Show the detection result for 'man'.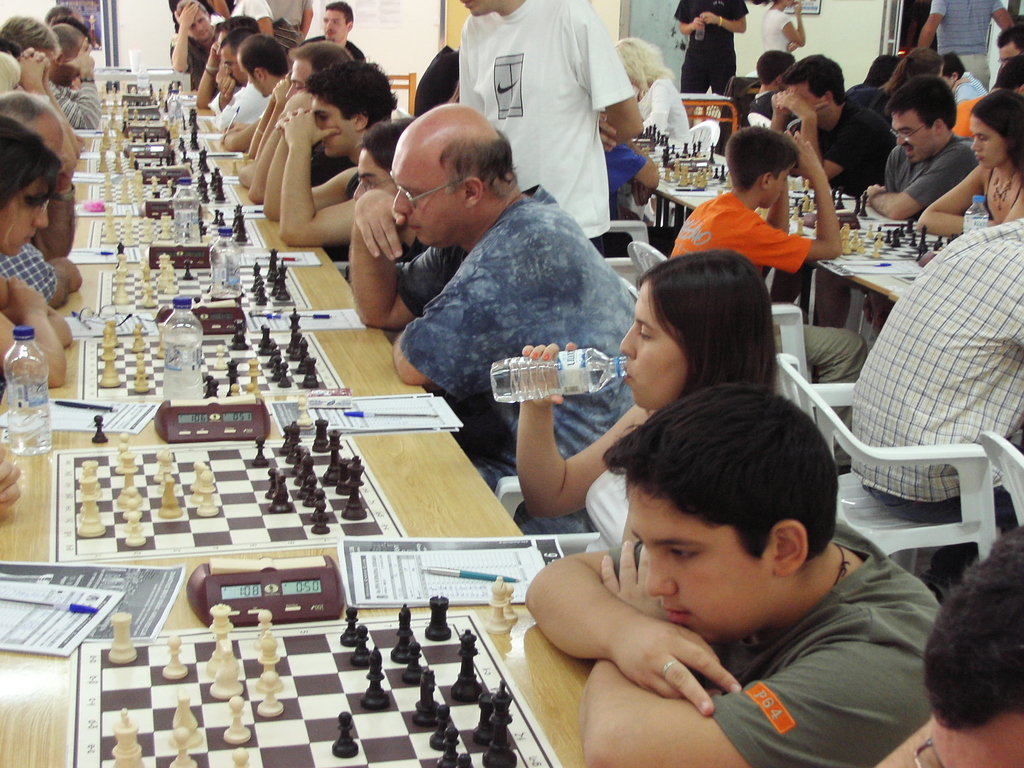
box=[268, 1, 367, 145].
